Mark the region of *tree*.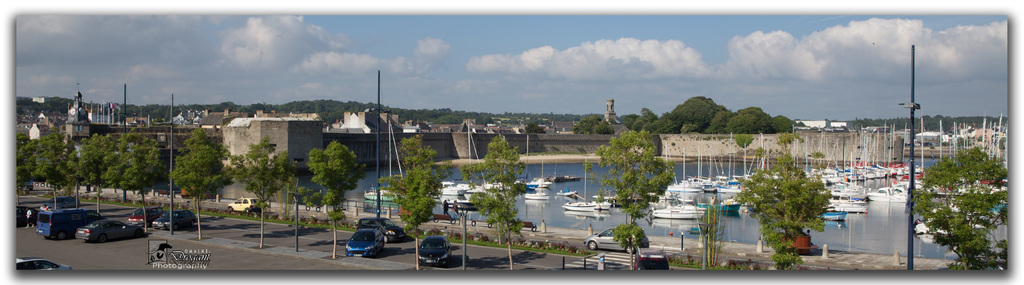
Region: left=911, top=146, right=1011, bottom=271.
